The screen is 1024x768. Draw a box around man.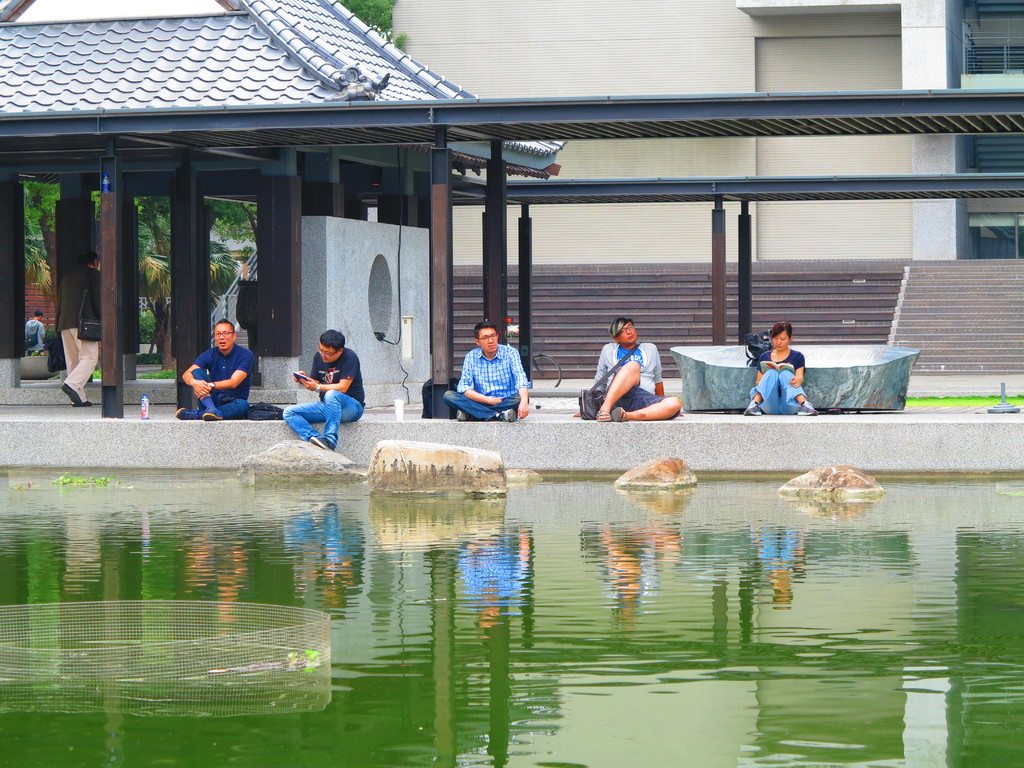
(587, 314, 673, 420).
